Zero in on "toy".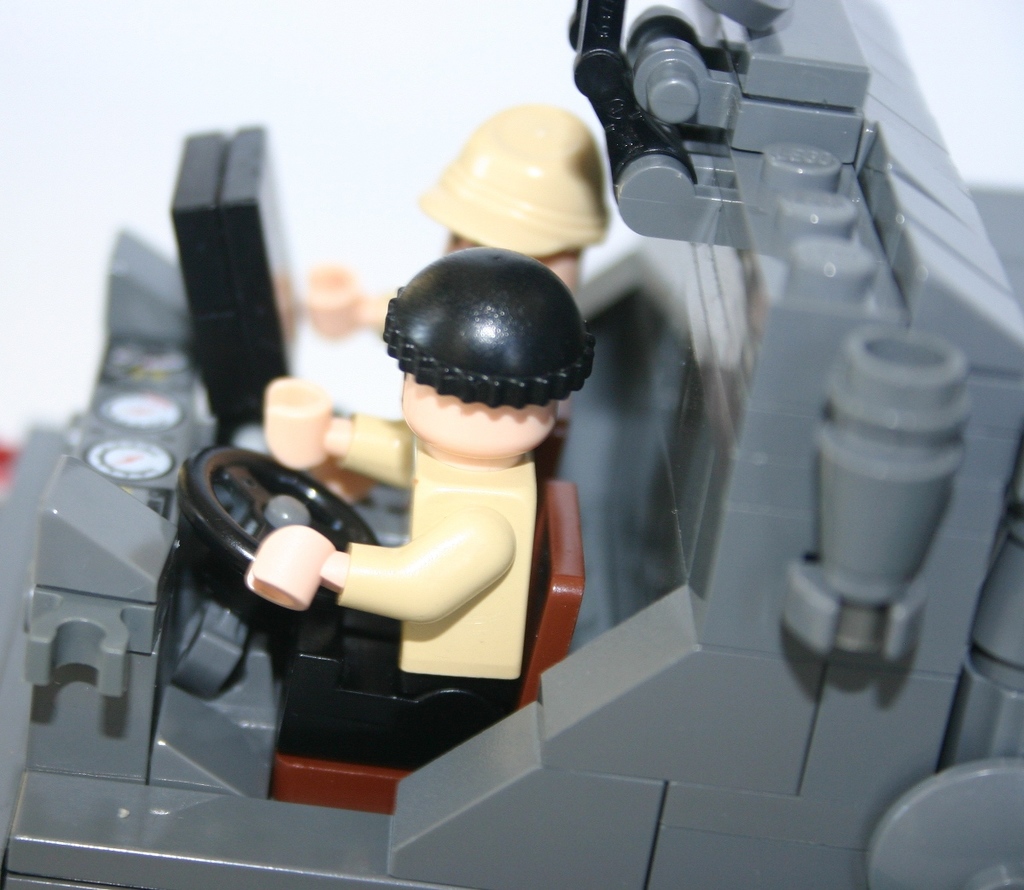
Zeroed in: locate(240, 252, 594, 770).
